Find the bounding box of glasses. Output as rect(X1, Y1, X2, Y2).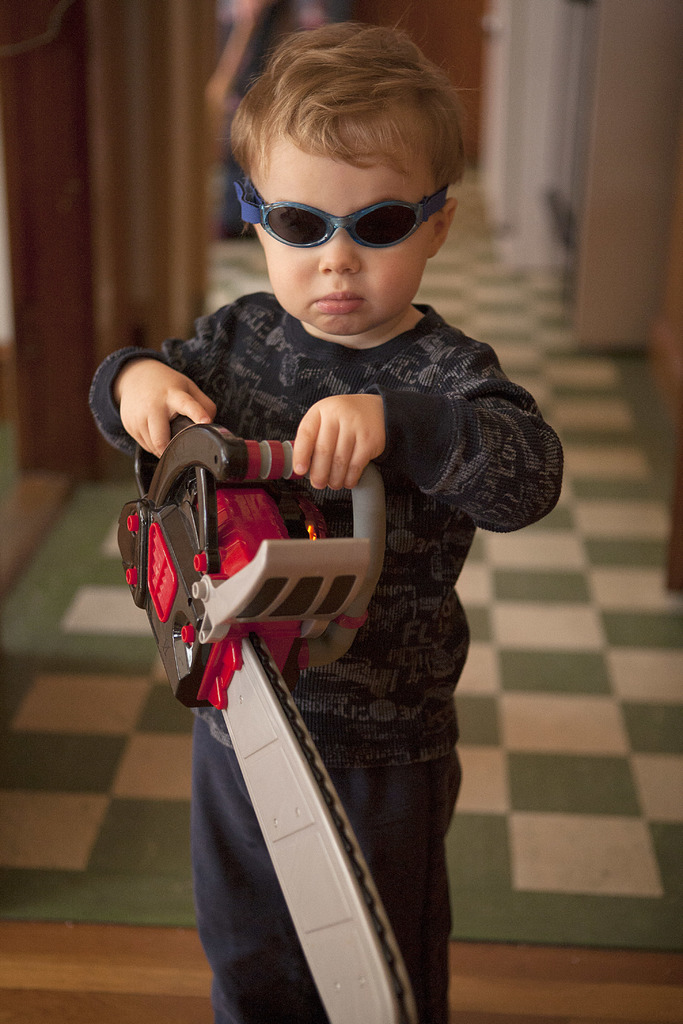
rect(236, 173, 459, 252).
